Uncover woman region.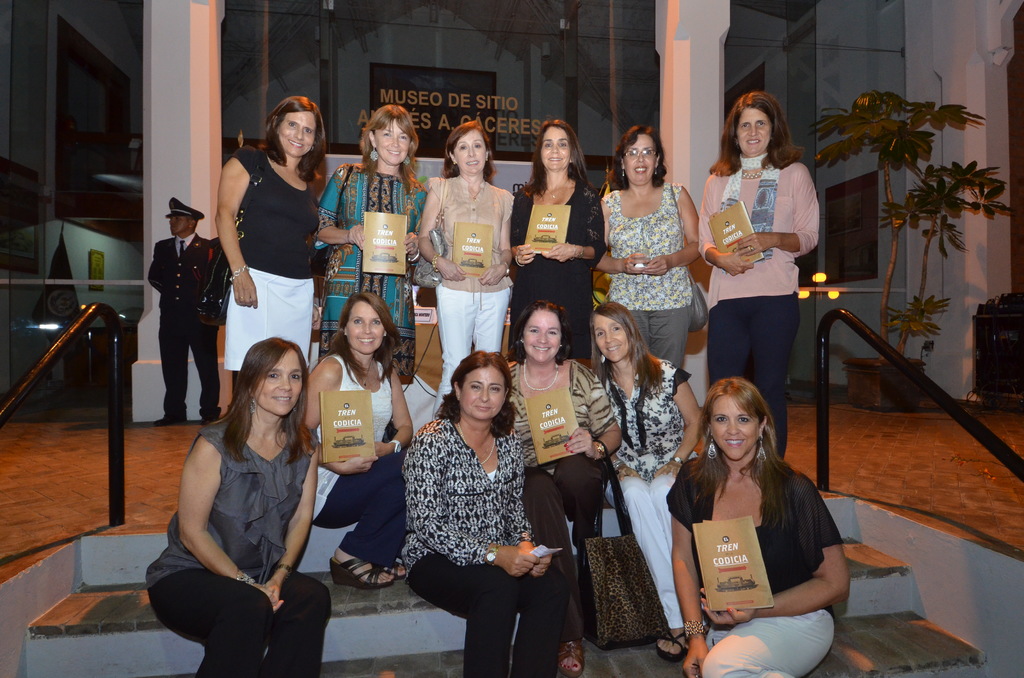
Uncovered: {"left": 508, "top": 117, "right": 605, "bottom": 361}.
